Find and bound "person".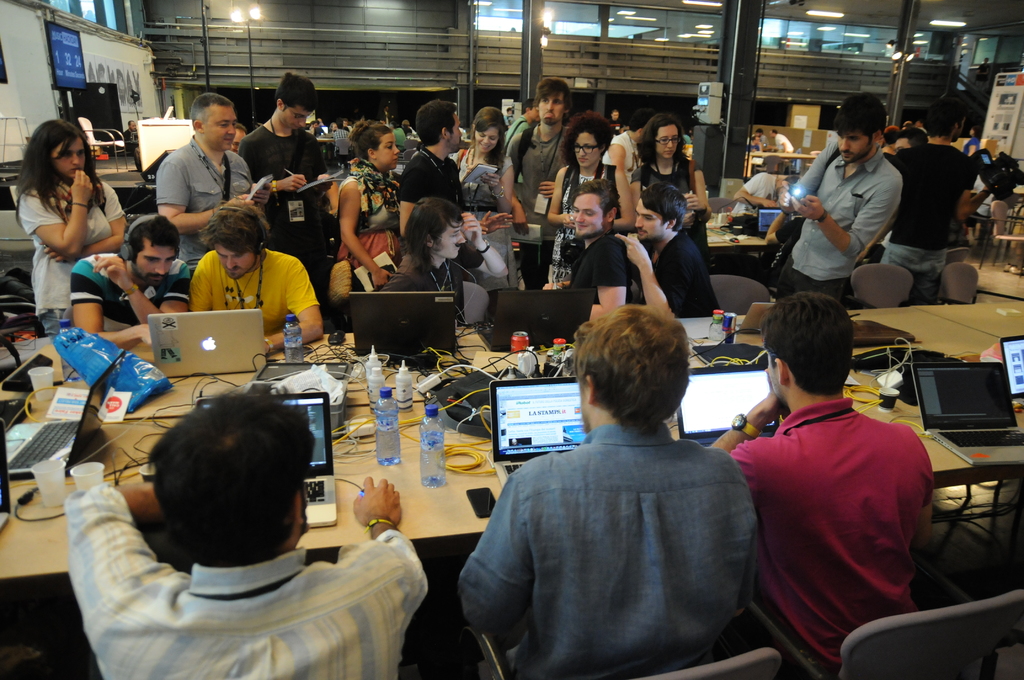
Bound: select_region(625, 108, 714, 248).
